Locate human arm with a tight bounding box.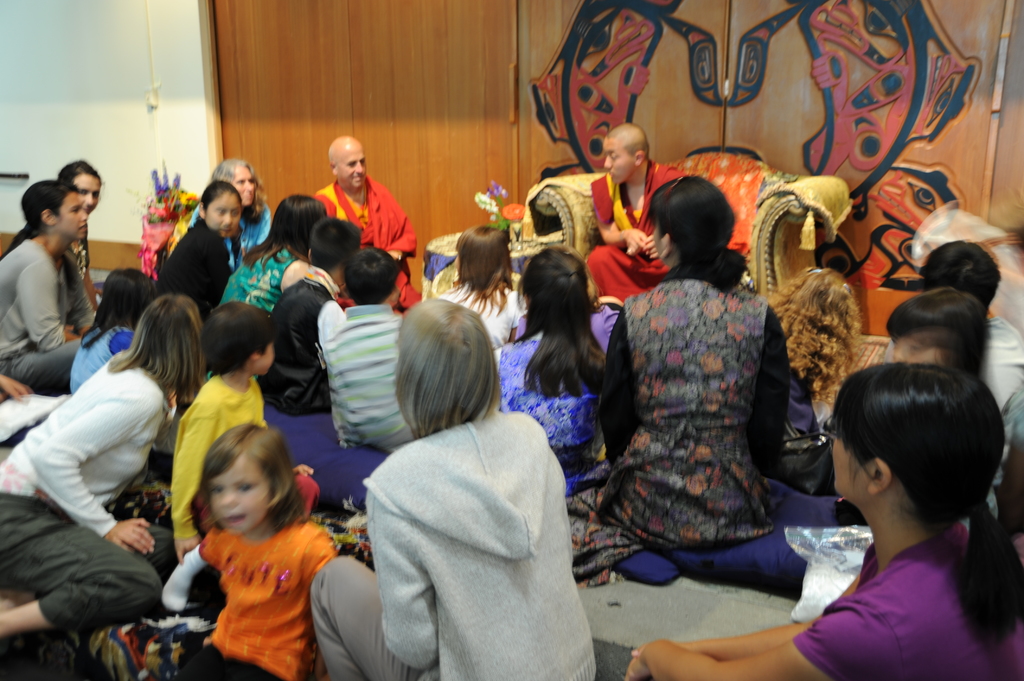
crop(595, 200, 643, 252).
